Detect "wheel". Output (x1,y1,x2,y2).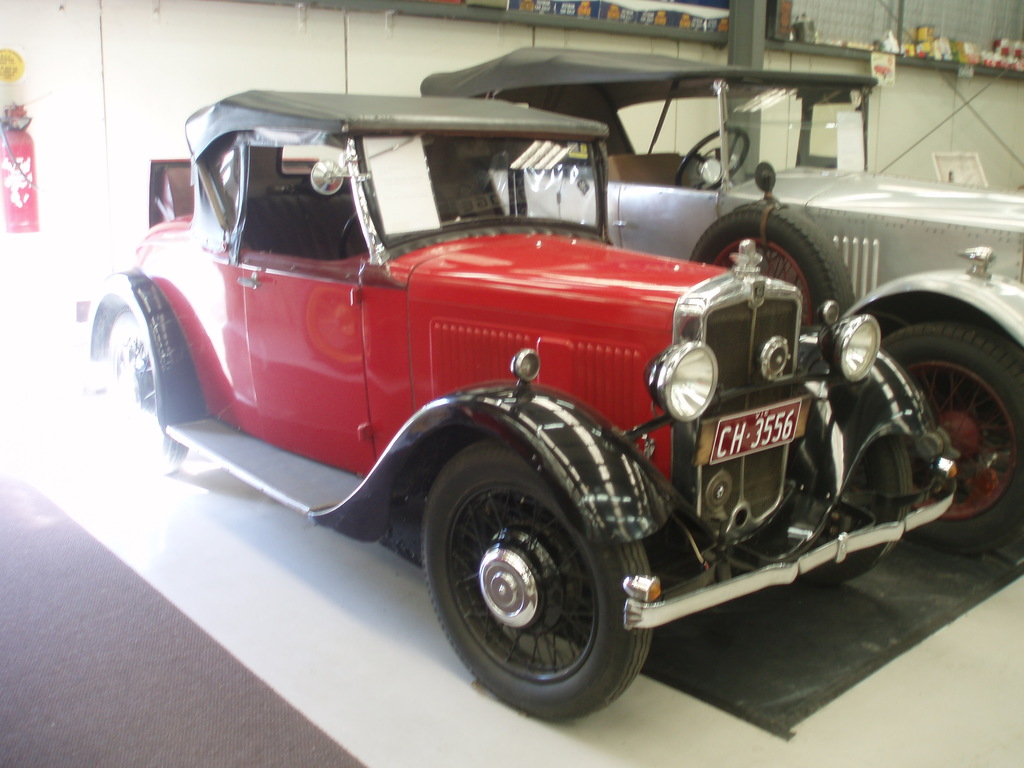
(684,197,852,328).
